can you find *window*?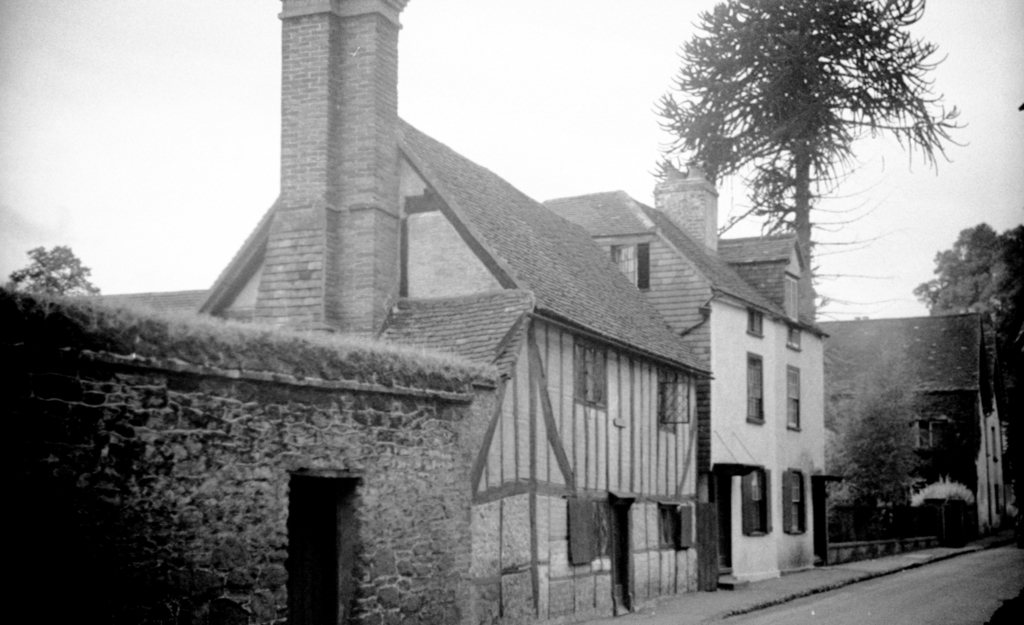
Yes, bounding box: <region>573, 336, 609, 407</region>.
